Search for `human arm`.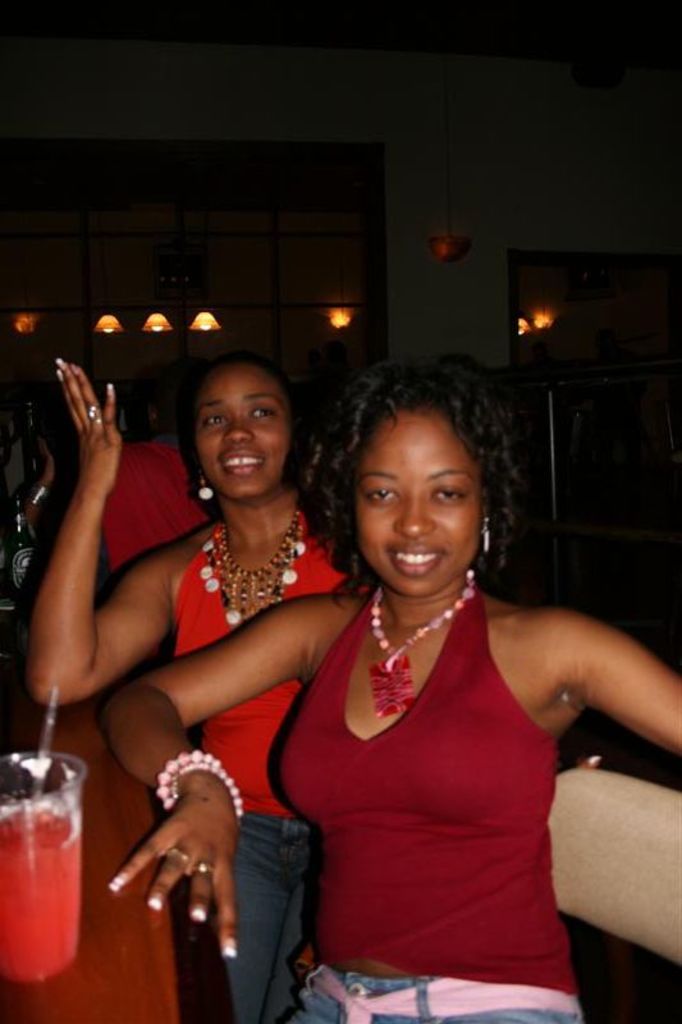
Found at bbox=(562, 607, 681, 748).
